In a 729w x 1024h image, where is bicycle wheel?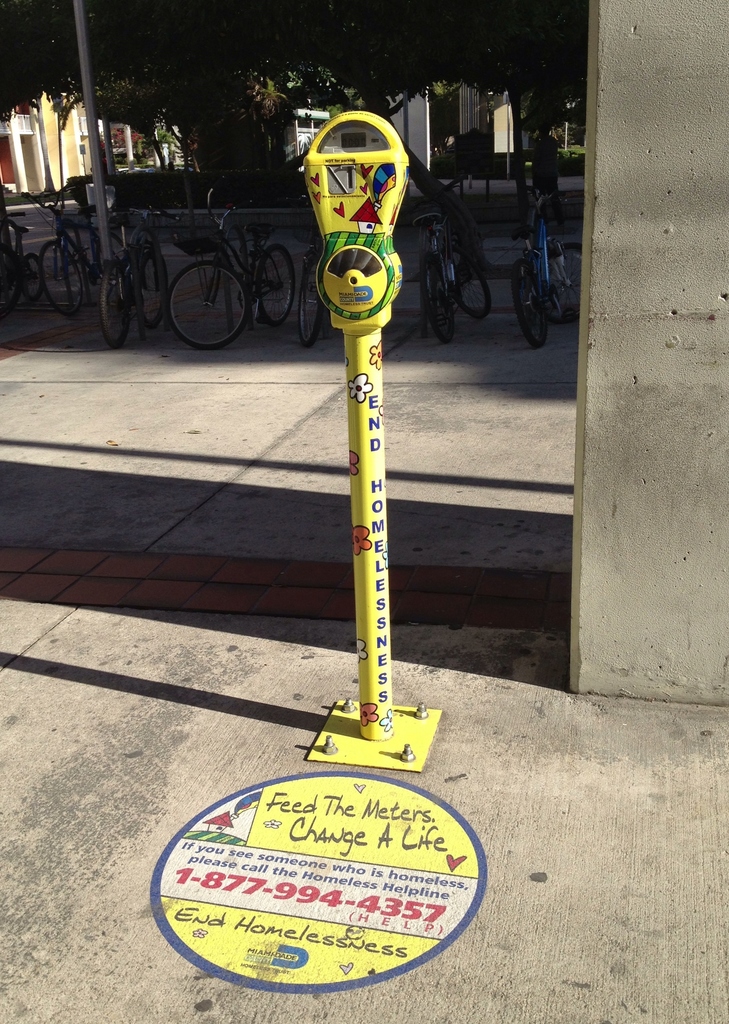
l=160, t=256, r=244, b=330.
